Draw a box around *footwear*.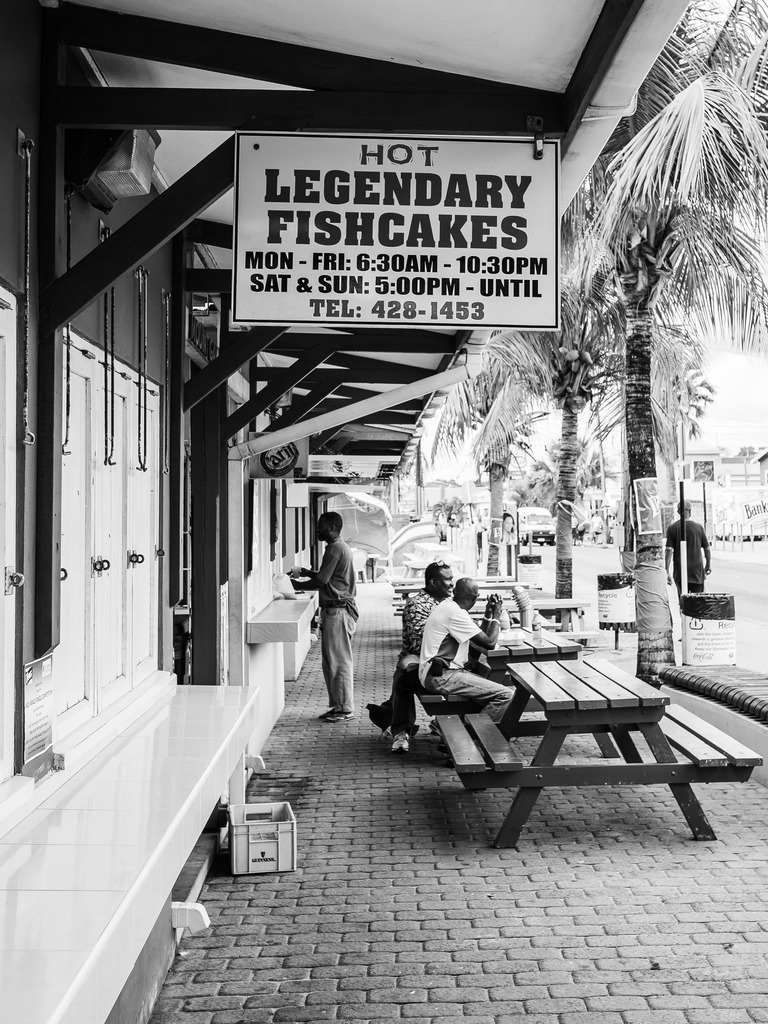
[387, 730, 405, 760].
